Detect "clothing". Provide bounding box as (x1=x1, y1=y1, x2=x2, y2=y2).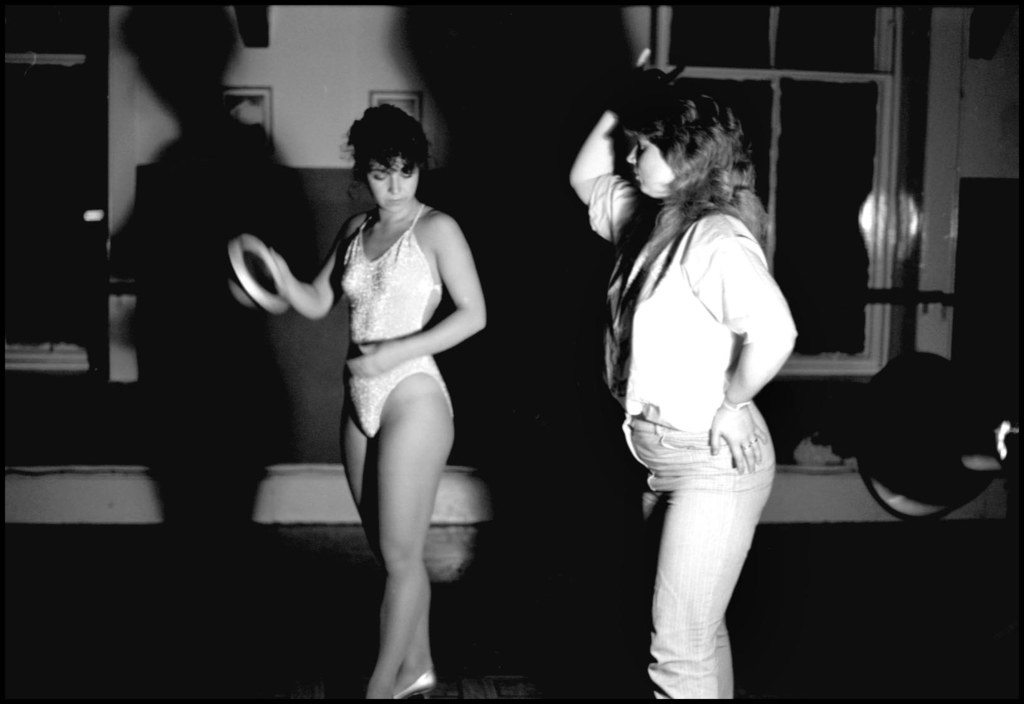
(x1=337, y1=205, x2=449, y2=437).
